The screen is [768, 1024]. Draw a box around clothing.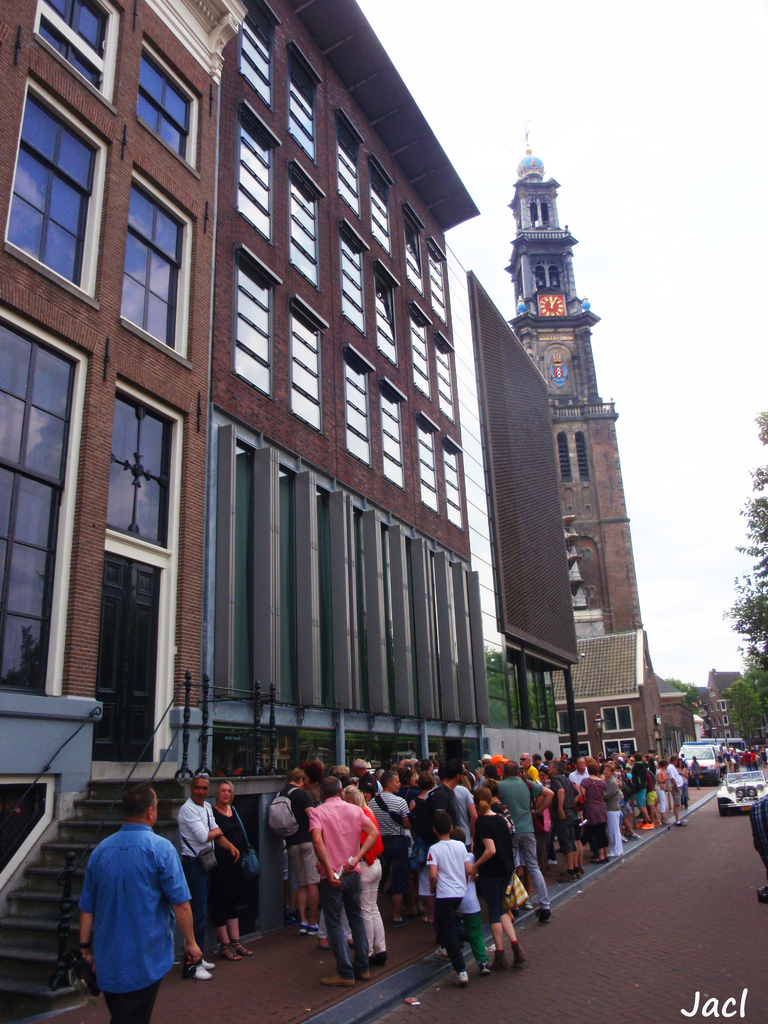
420,829,472,977.
